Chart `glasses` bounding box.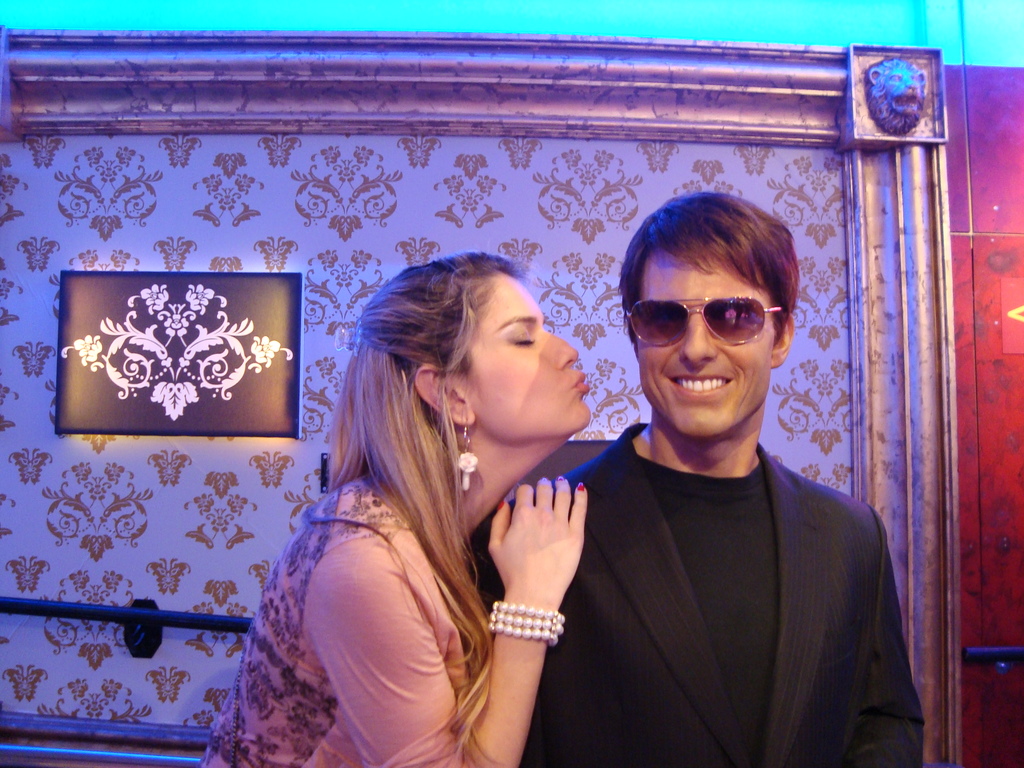
Charted: <bbox>621, 293, 788, 358</bbox>.
